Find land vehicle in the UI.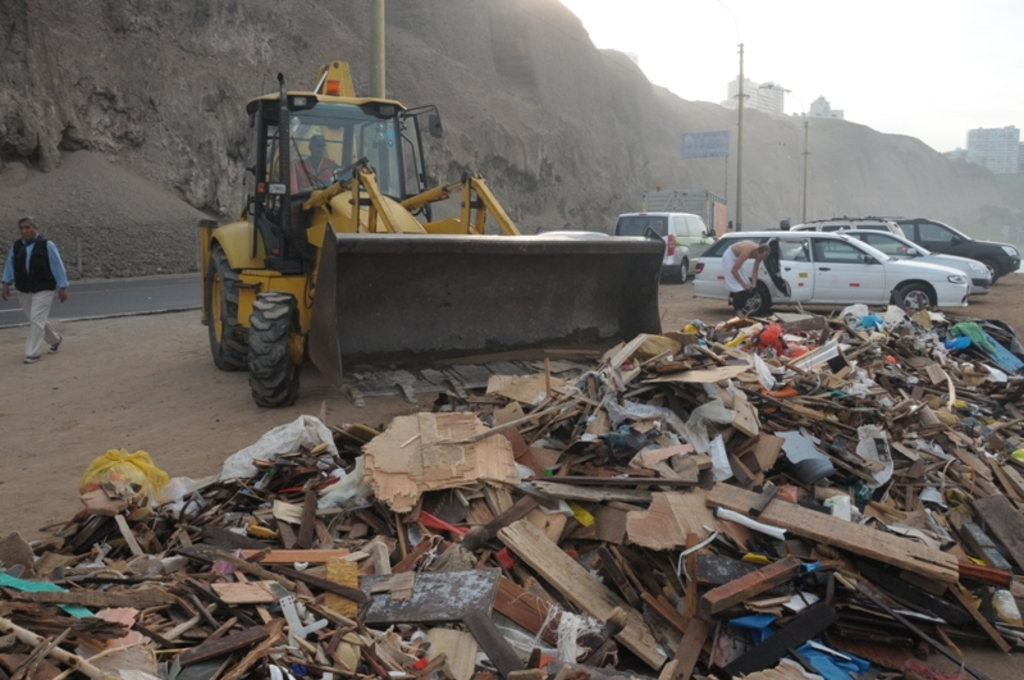
UI element at [183, 70, 503, 410].
